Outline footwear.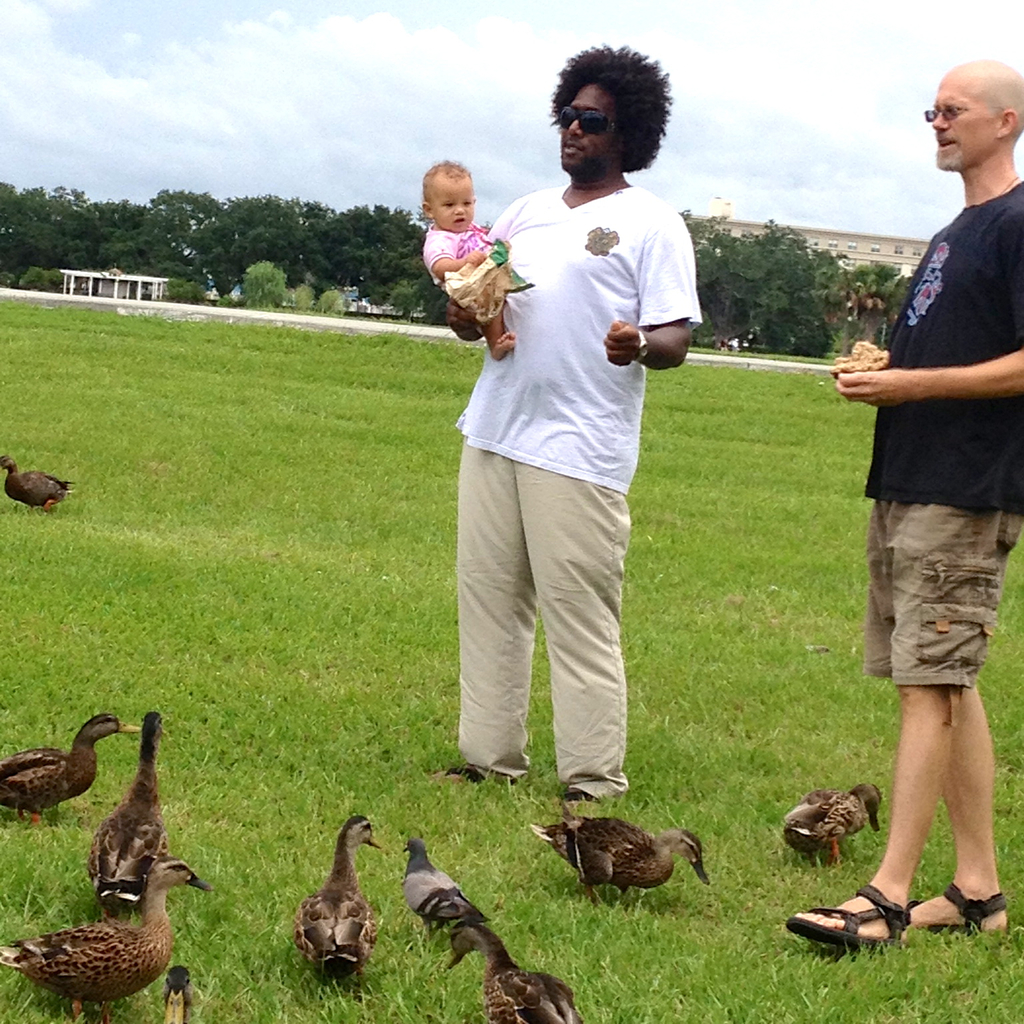
Outline: {"left": 551, "top": 785, "right": 607, "bottom": 814}.
